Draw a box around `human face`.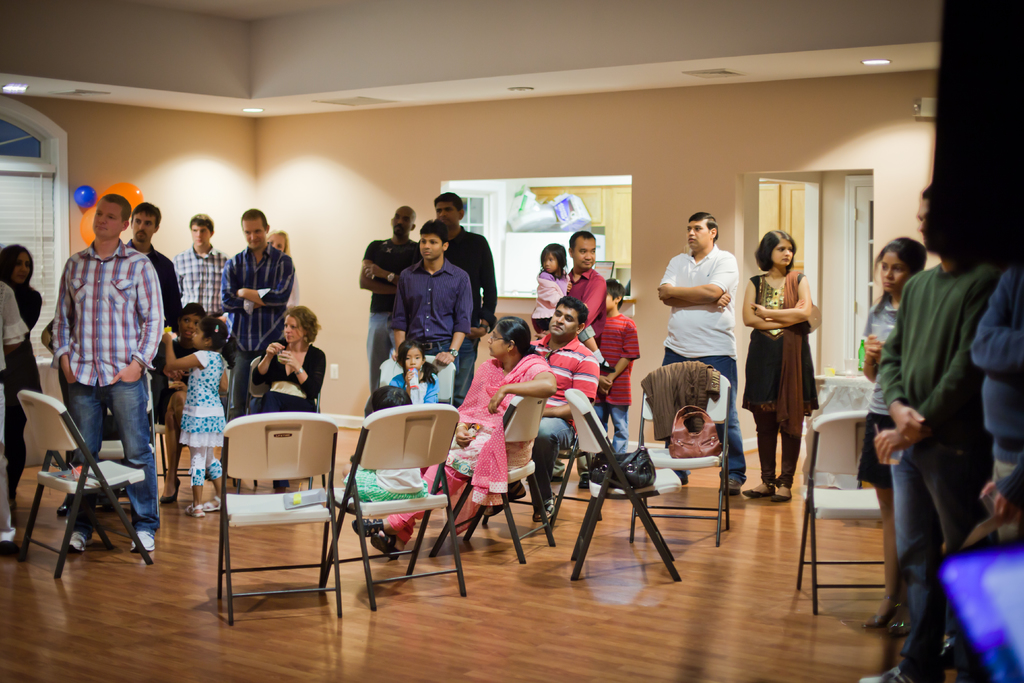
{"left": 268, "top": 231, "right": 285, "bottom": 253}.
